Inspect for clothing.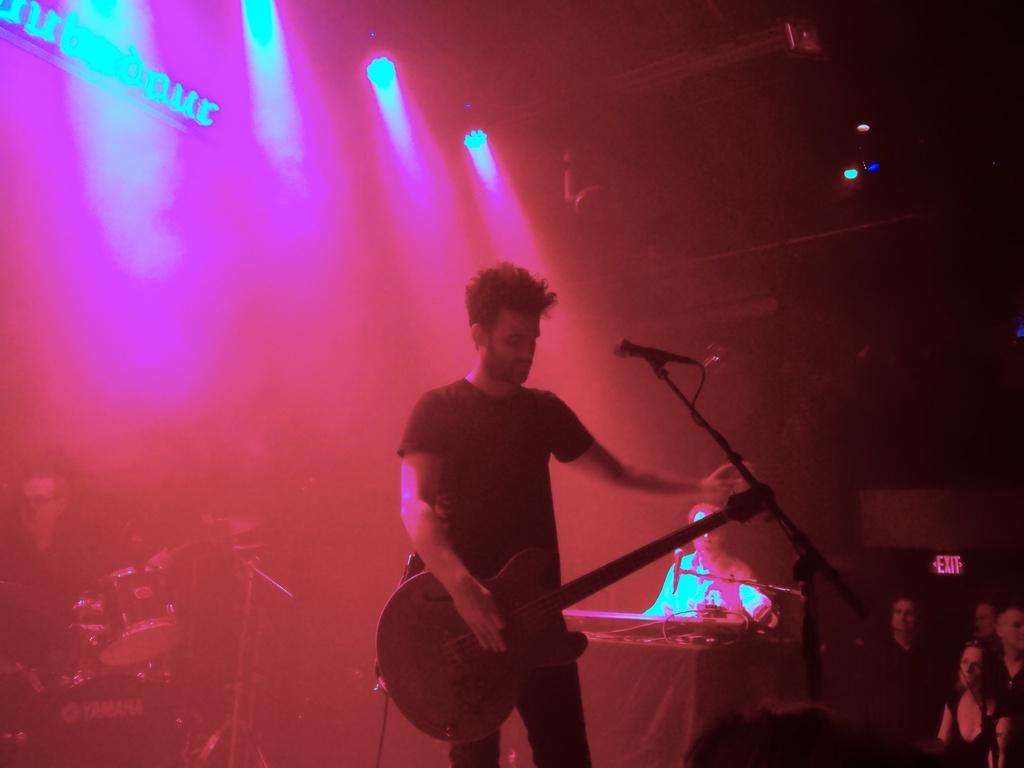
Inspection: (880,636,927,758).
